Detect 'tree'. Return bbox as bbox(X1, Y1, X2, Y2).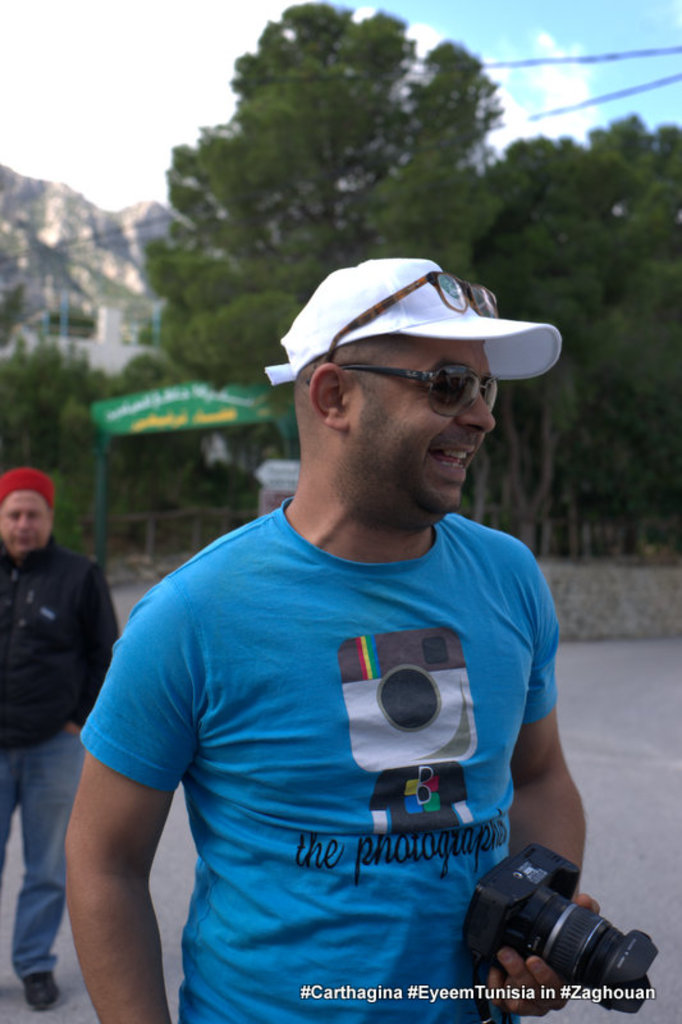
bbox(493, 114, 681, 576).
